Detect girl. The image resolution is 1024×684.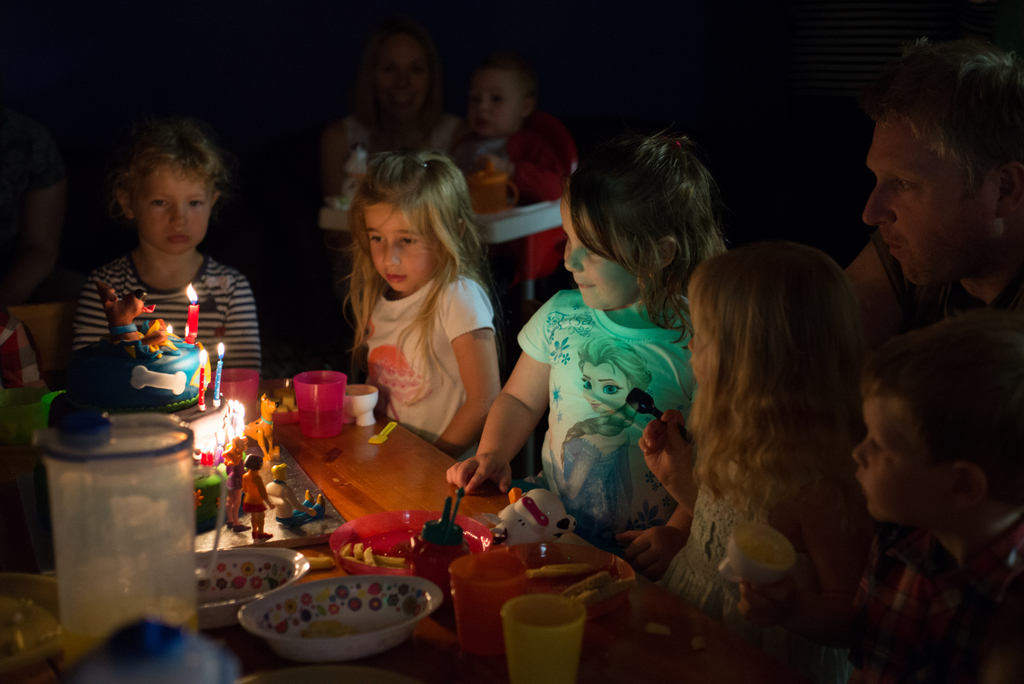
[left=332, top=145, right=504, bottom=466].
